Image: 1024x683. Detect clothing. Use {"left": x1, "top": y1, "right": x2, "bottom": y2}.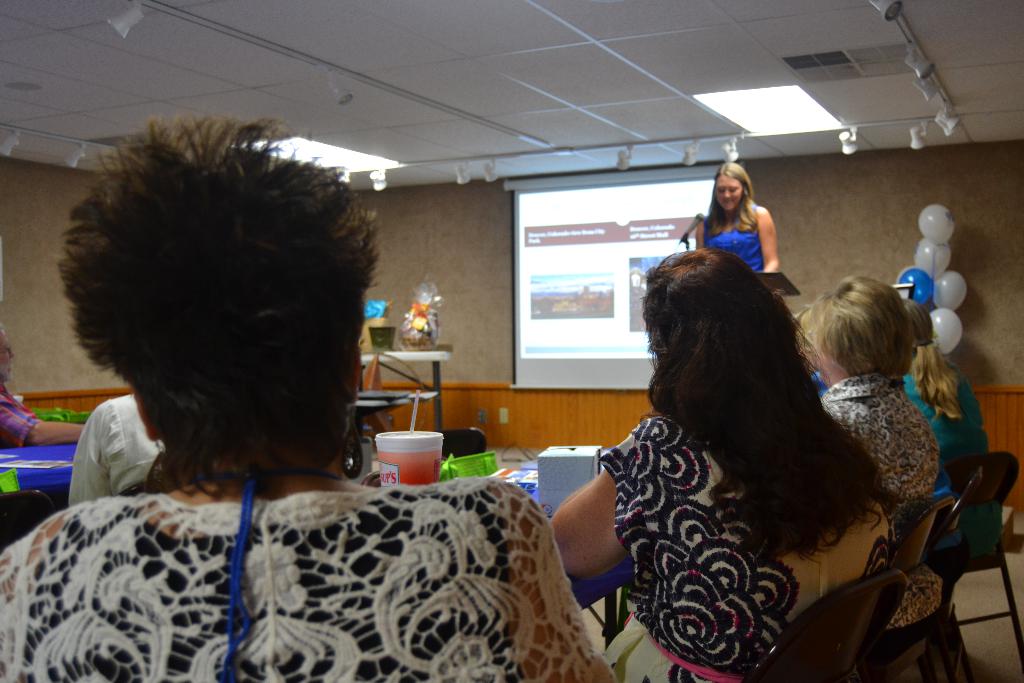
{"left": 68, "top": 388, "right": 161, "bottom": 509}.
